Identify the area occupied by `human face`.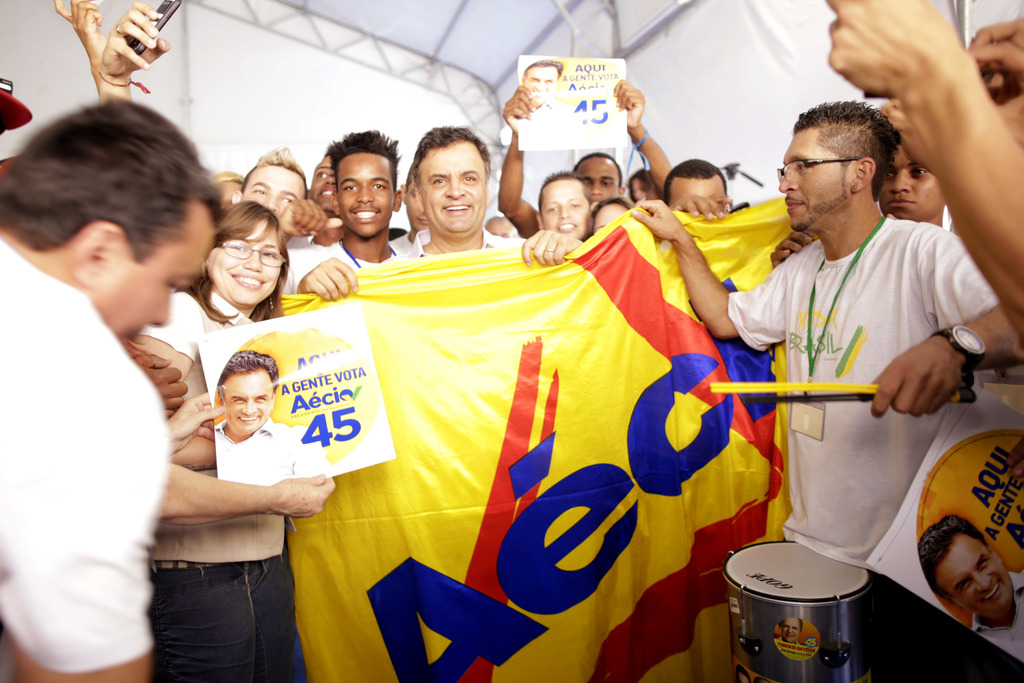
Area: left=333, top=152, right=396, bottom=241.
